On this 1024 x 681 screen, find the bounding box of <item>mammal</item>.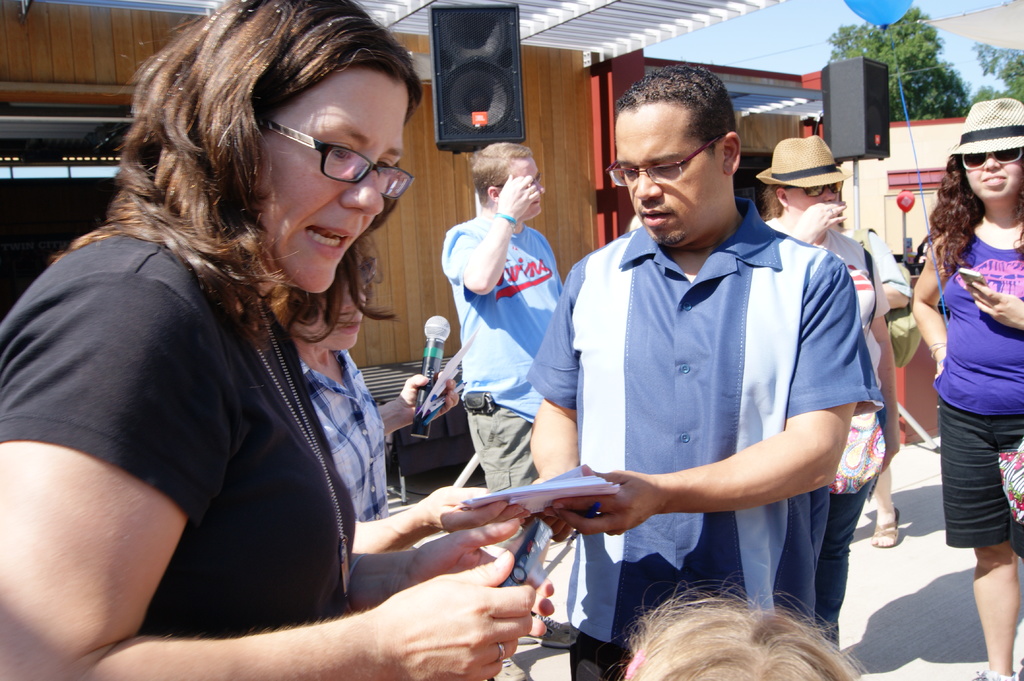
Bounding box: box(911, 103, 1023, 680).
